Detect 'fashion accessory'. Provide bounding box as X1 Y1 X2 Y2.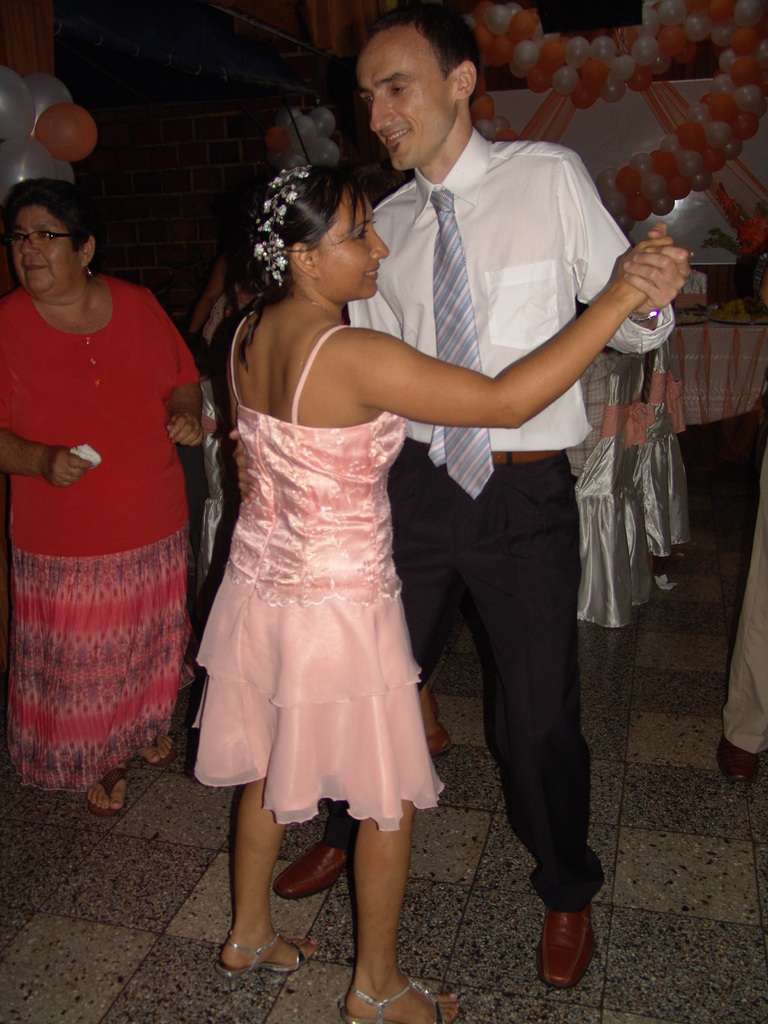
294 281 351 326.
